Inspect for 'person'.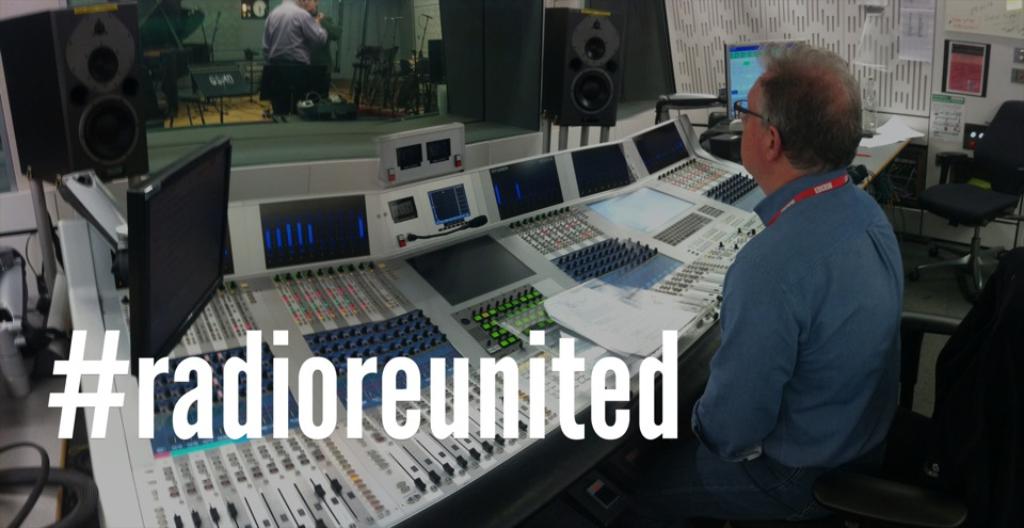
Inspection: 249 0 333 123.
